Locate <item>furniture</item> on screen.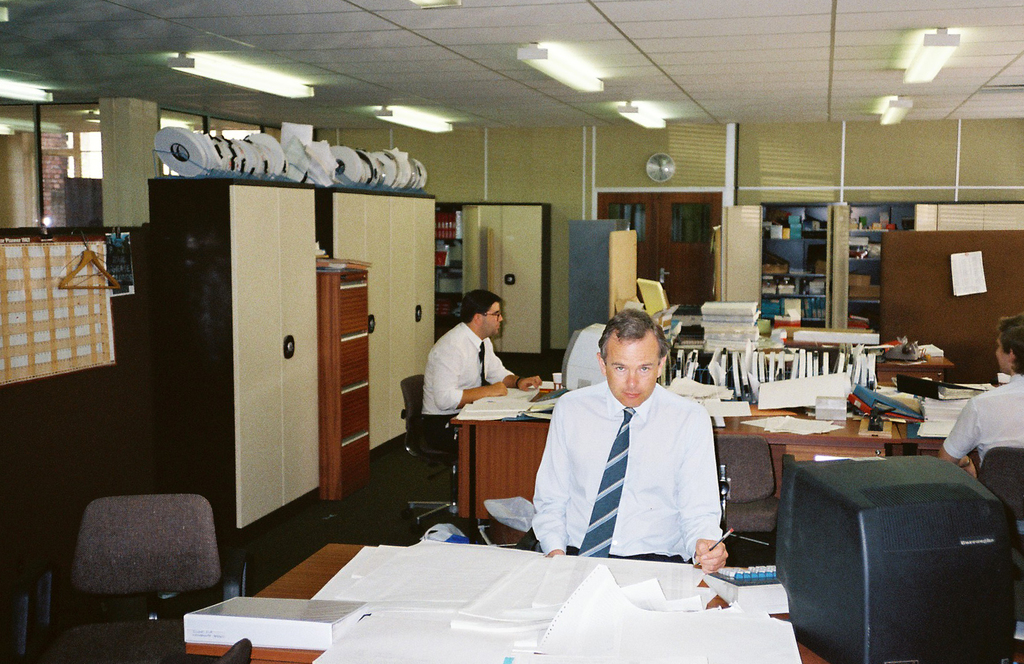
On screen at [x1=759, y1=348, x2=954, y2=386].
